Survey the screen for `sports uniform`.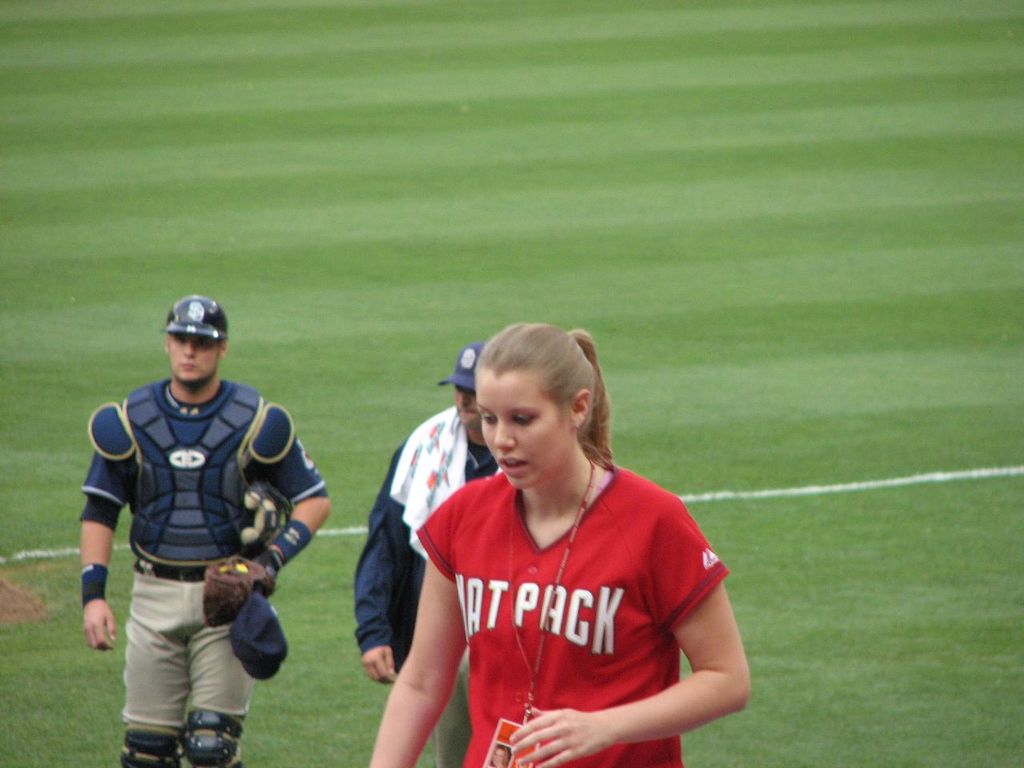
Survey found: select_region(419, 466, 731, 767).
